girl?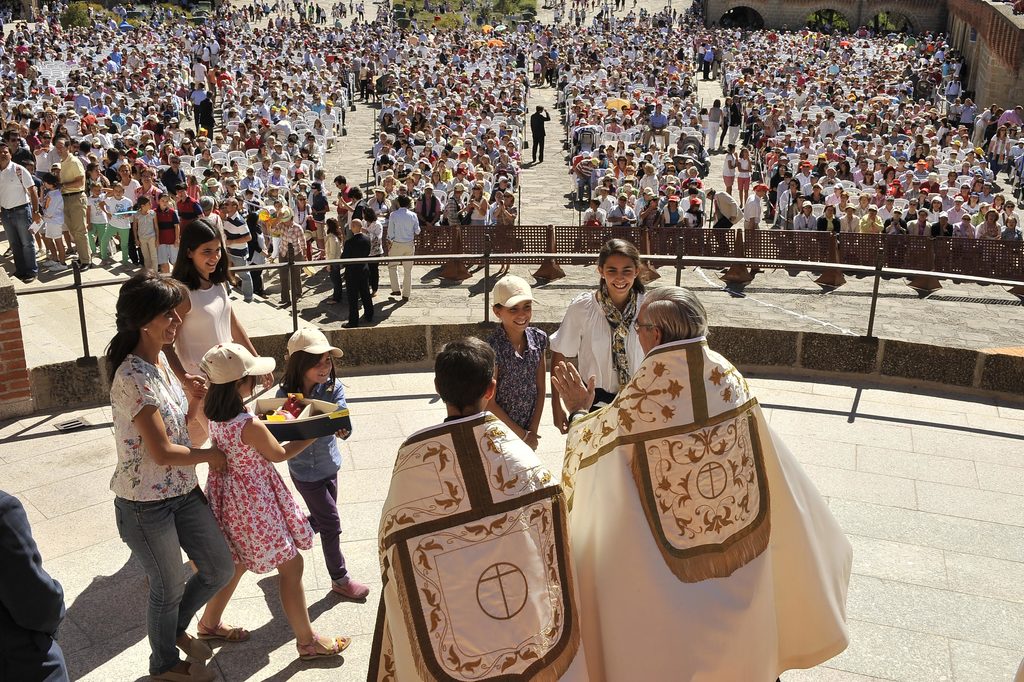
85,163,110,196
